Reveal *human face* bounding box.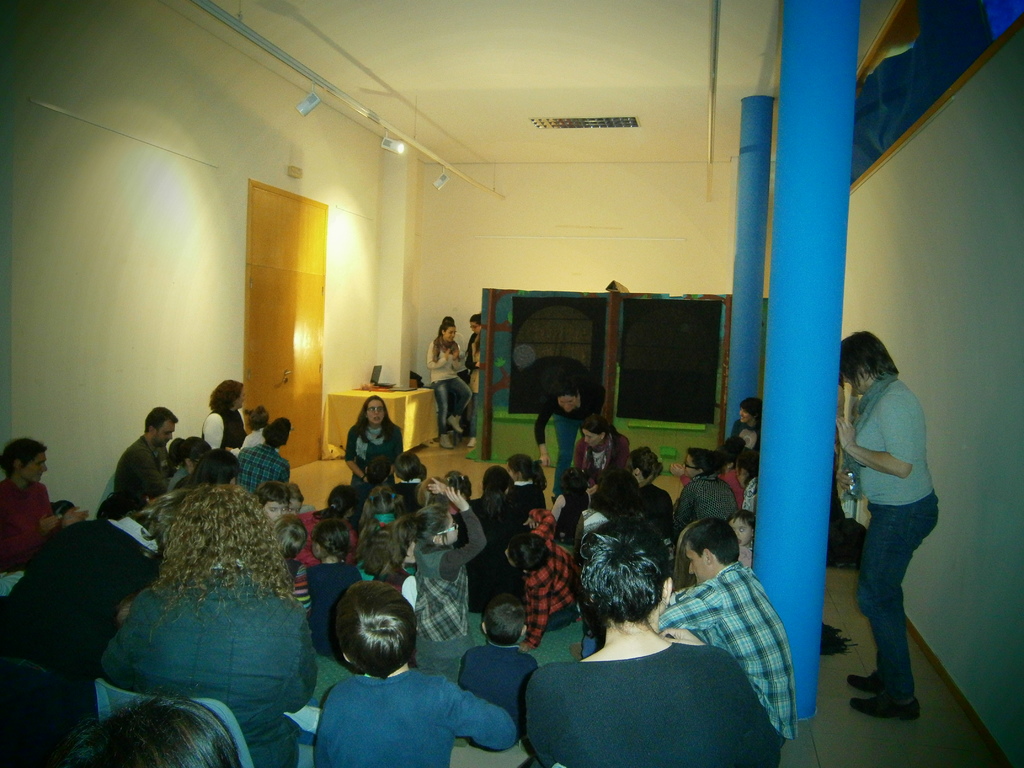
Revealed: rect(739, 412, 751, 424).
